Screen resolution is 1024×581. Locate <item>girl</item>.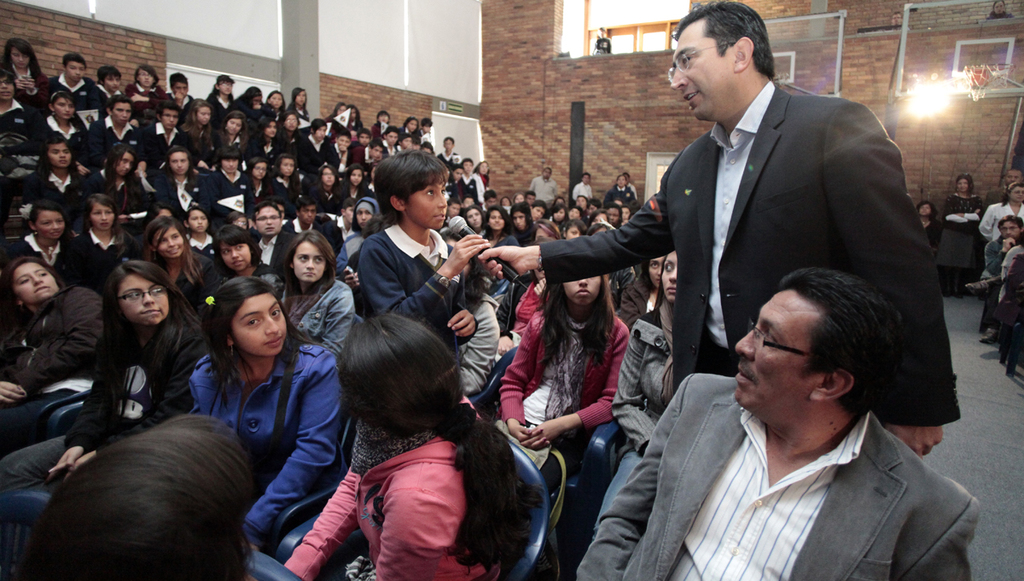
BBox(246, 112, 274, 171).
